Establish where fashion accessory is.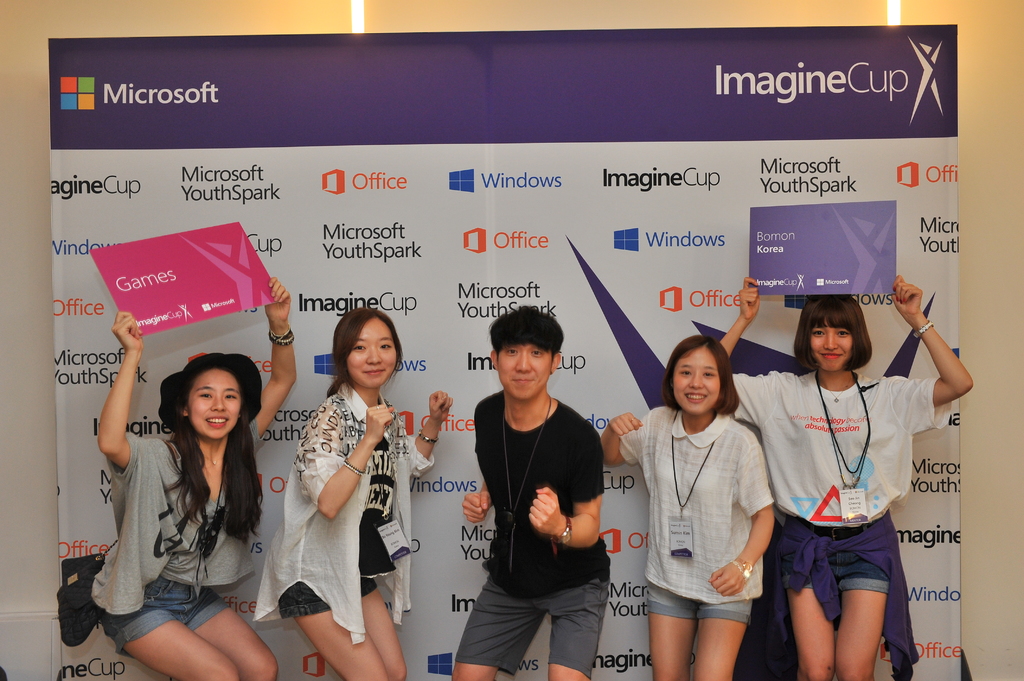
Established at {"left": 190, "top": 488, "right": 221, "bottom": 602}.
